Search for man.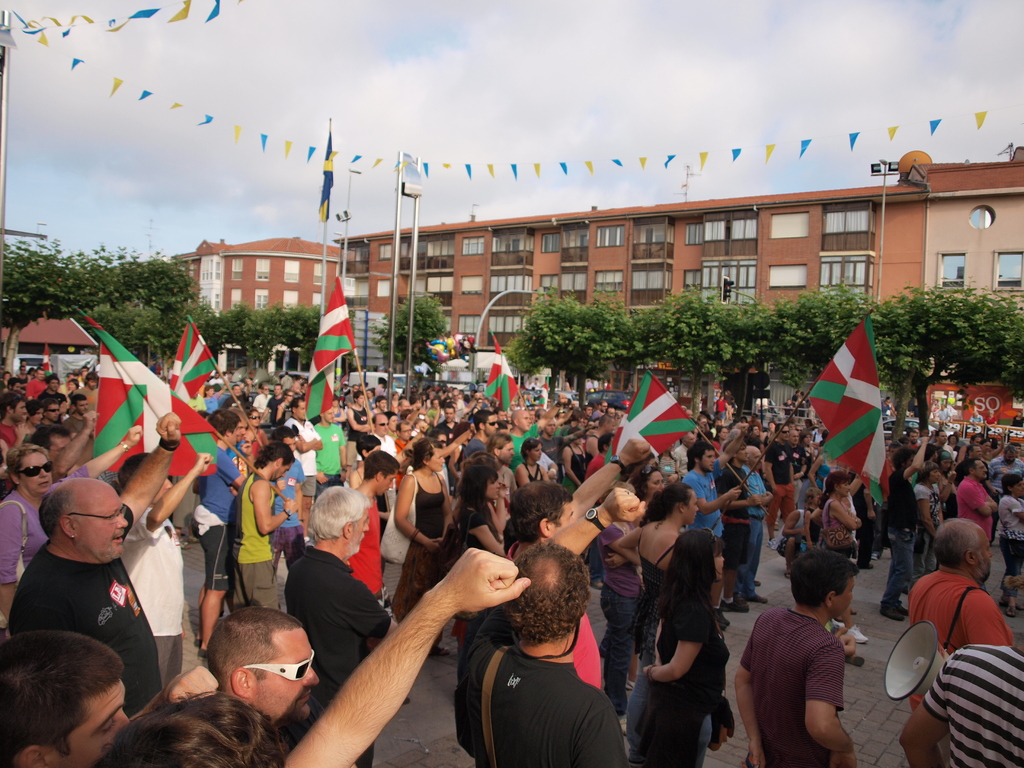
Found at 716, 437, 772, 600.
